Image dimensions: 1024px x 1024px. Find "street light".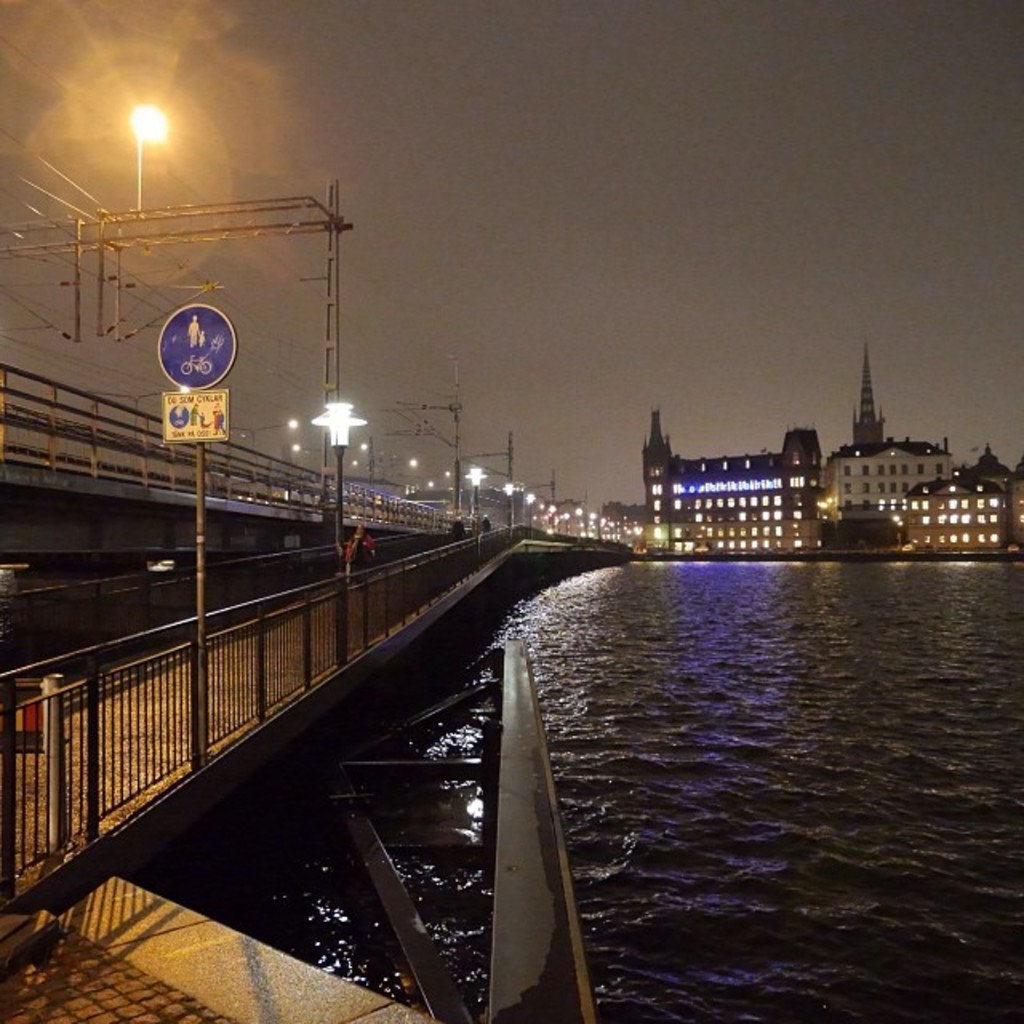
[464,466,491,538].
